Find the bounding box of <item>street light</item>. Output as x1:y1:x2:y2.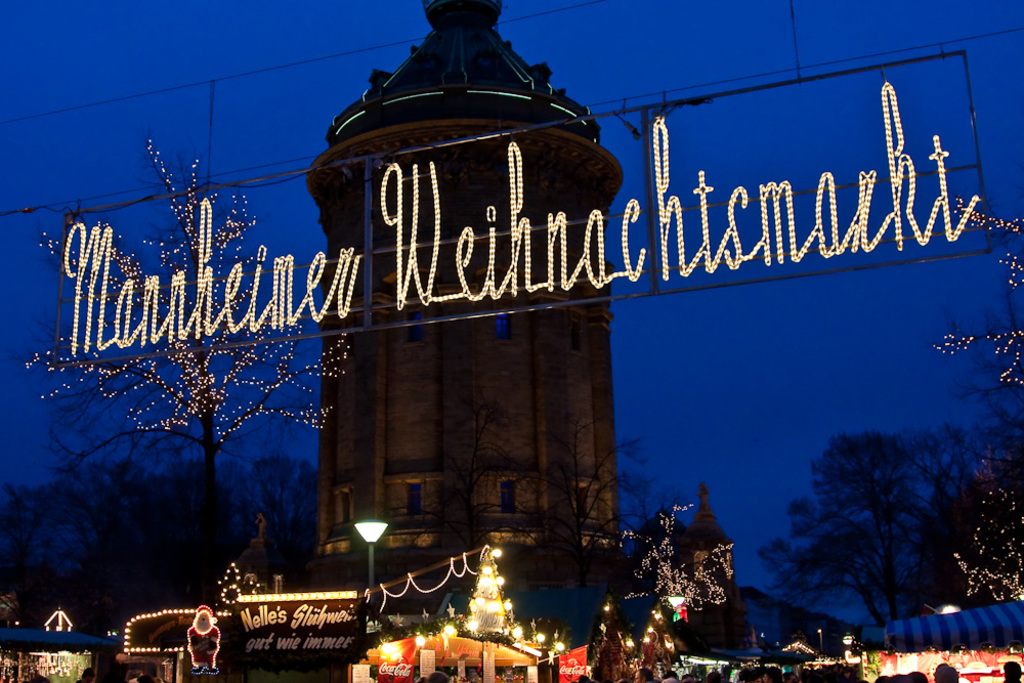
351:509:390:622.
